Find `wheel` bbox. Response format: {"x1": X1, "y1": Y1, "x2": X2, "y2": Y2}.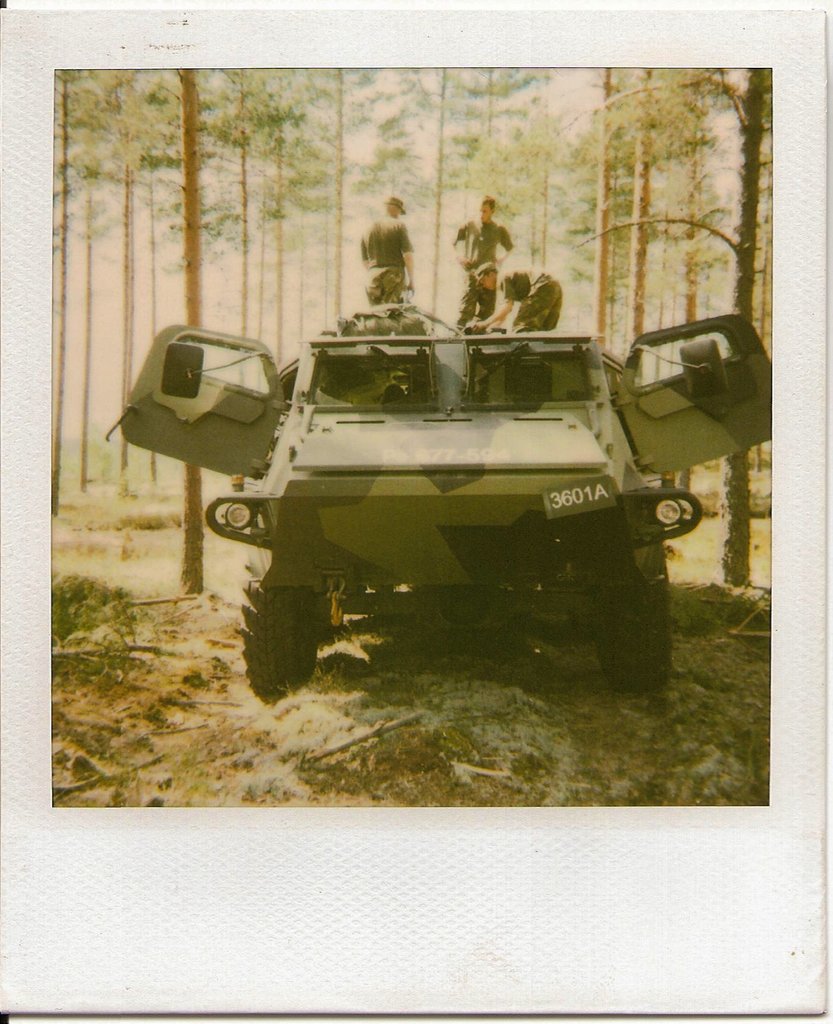
{"x1": 589, "y1": 543, "x2": 675, "y2": 692}.
